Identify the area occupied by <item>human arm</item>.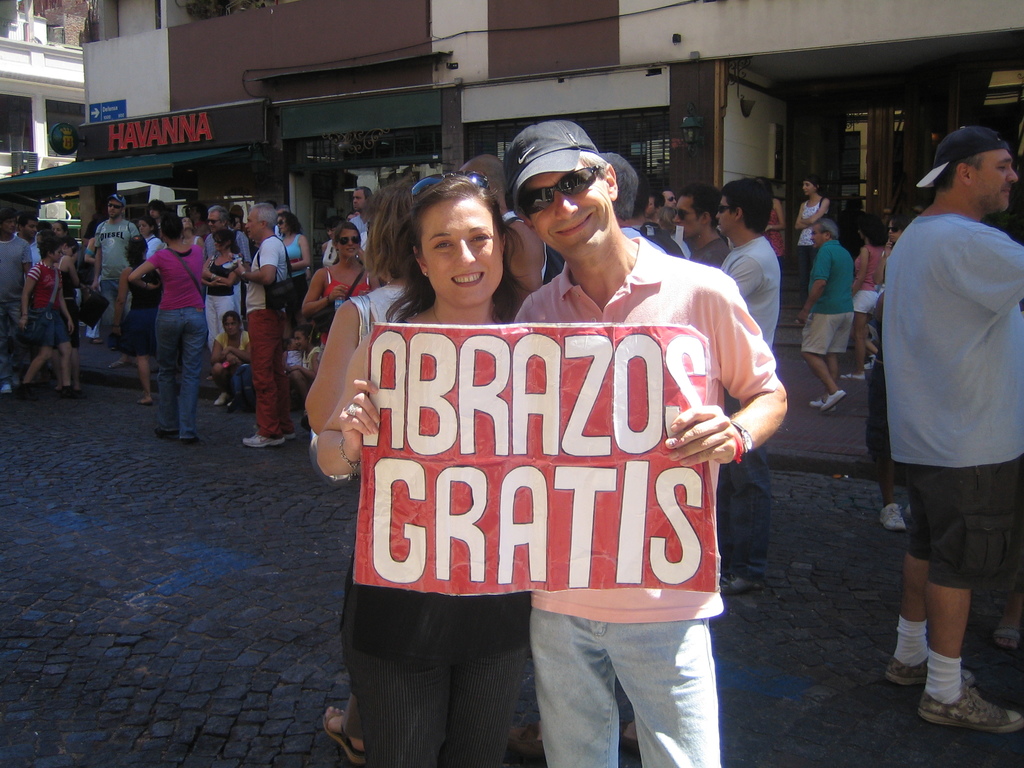
Area: 59:292:80:336.
